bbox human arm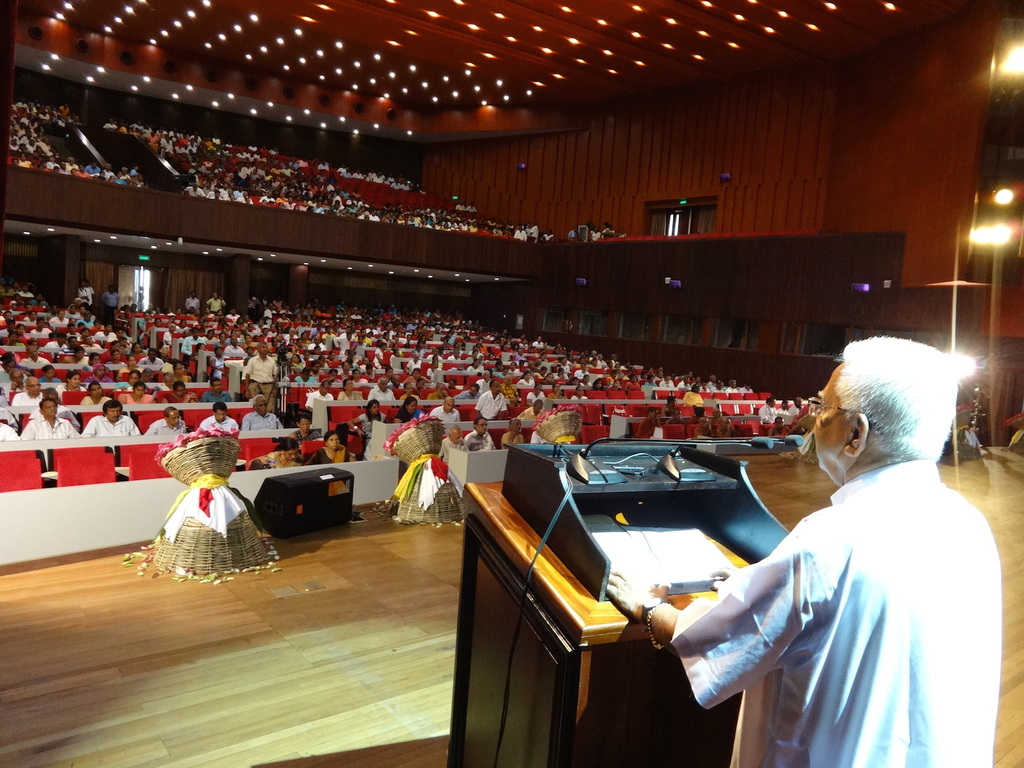
x1=120, y1=362, x2=124, y2=364
